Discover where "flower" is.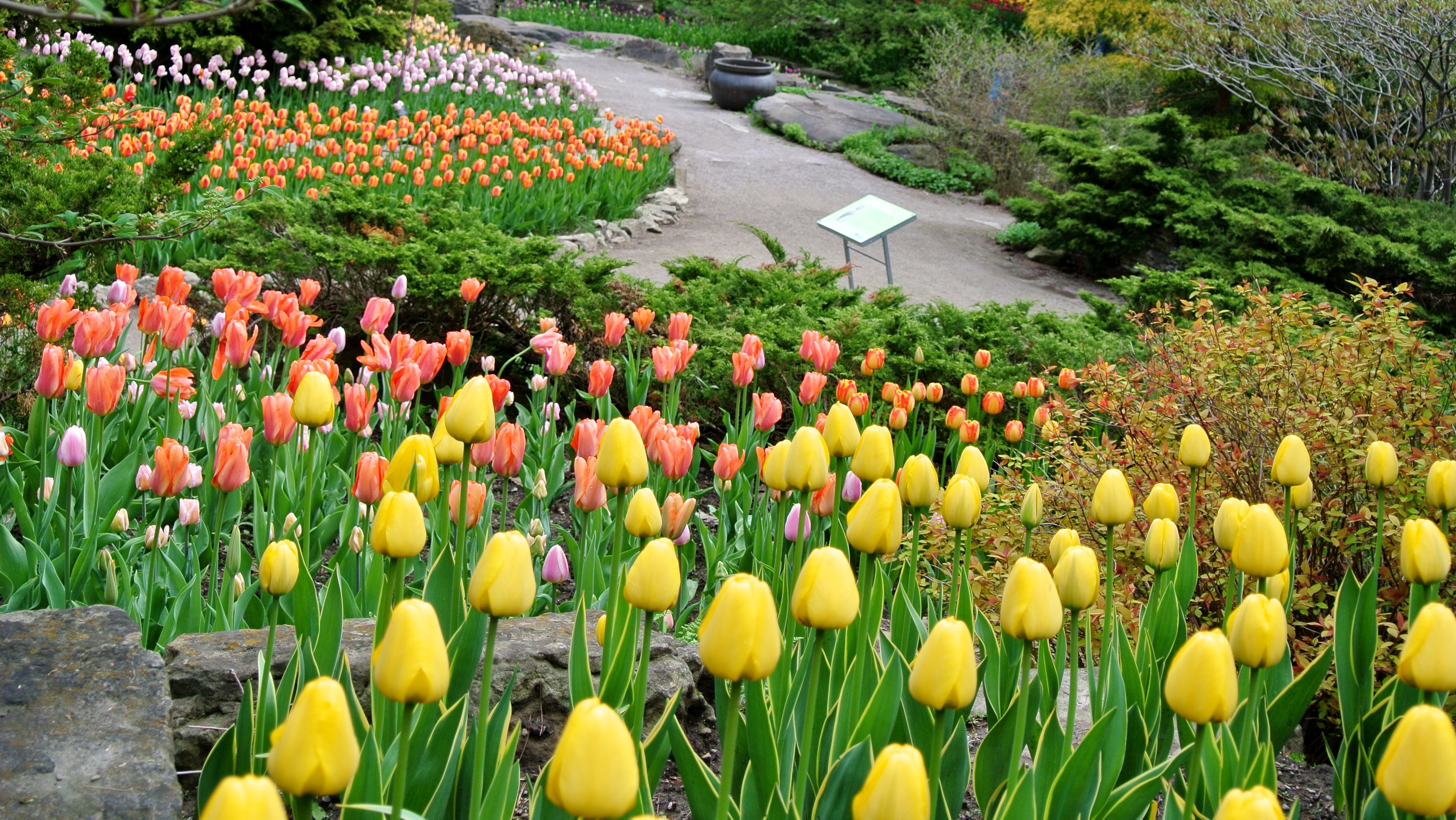
Discovered at region(477, 163, 494, 184).
